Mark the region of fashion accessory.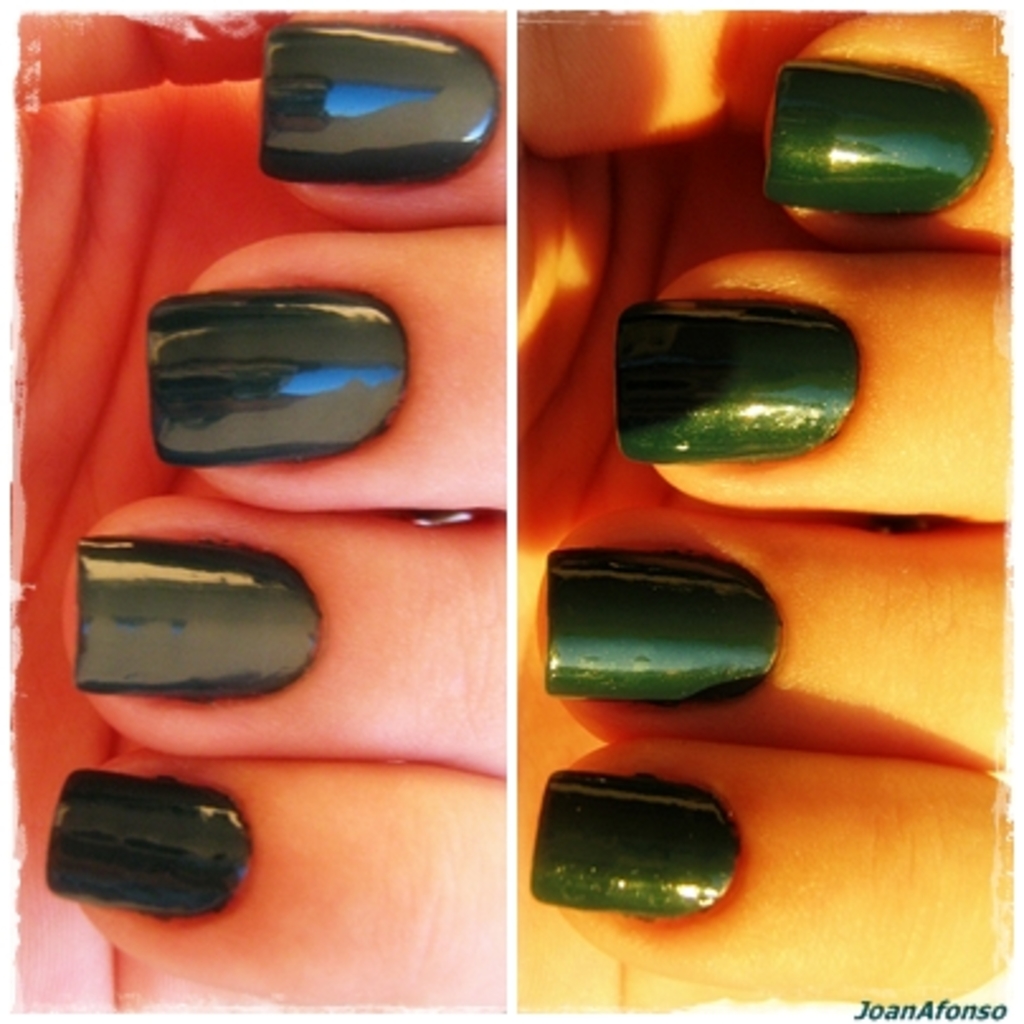
Region: (left=550, top=545, right=783, bottom=705).
